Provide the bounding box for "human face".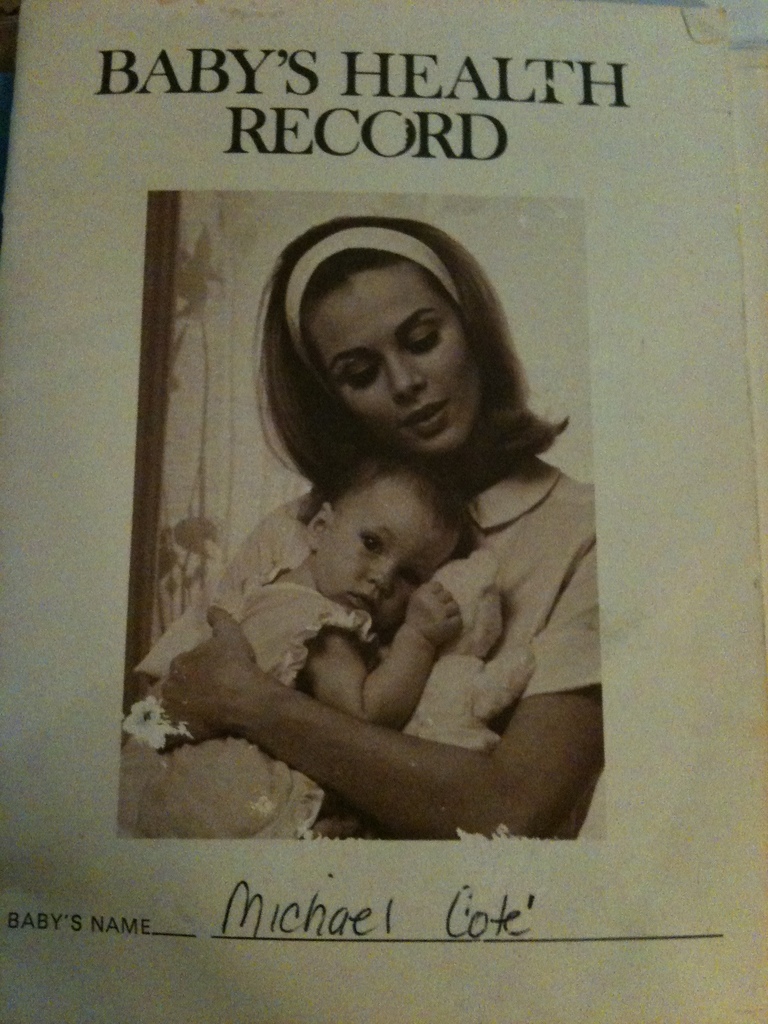
<bbox>319, 477, 457, 625</bbox>.
